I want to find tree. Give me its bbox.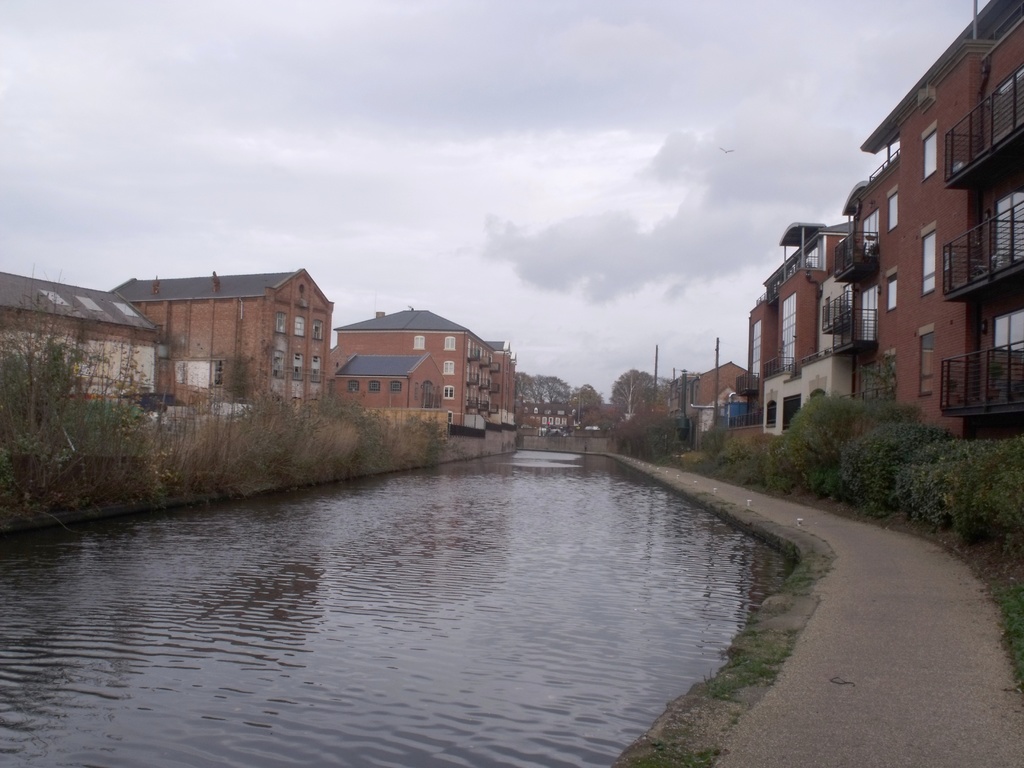
x1=608, y1=369, x2=656, y2=413.
